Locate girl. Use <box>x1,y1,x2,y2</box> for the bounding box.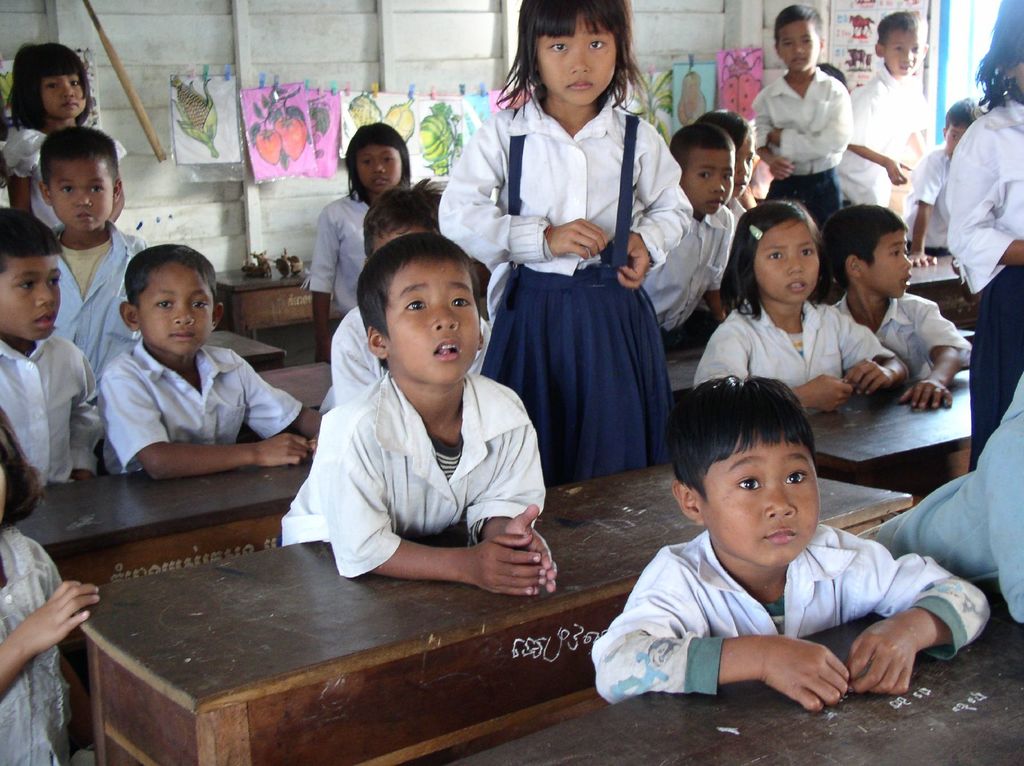
<box>689,185,905,416</box>.
